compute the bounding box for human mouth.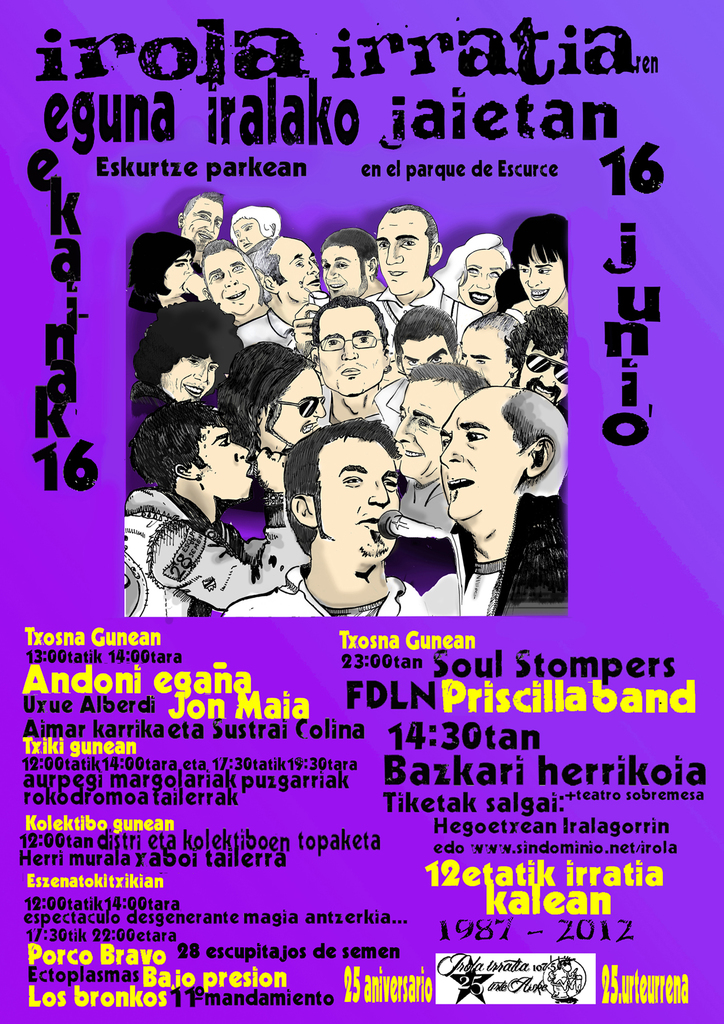
box(228, 284, 247, 301).
